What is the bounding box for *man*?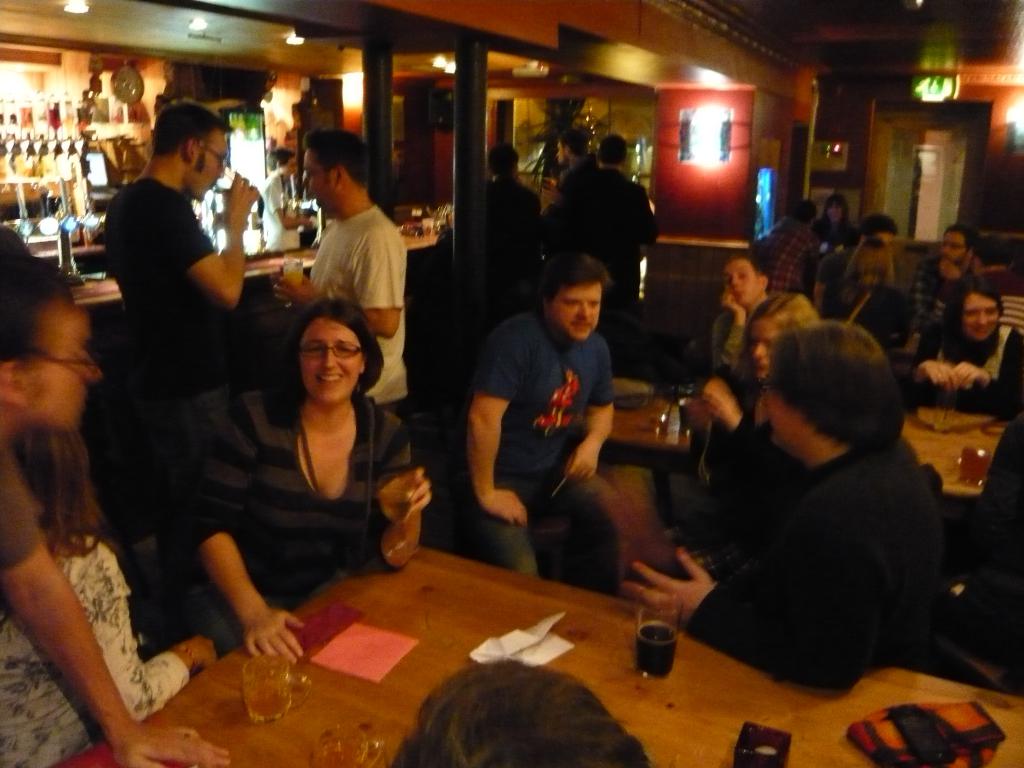
l=267, t=129, r=411, b=420.
